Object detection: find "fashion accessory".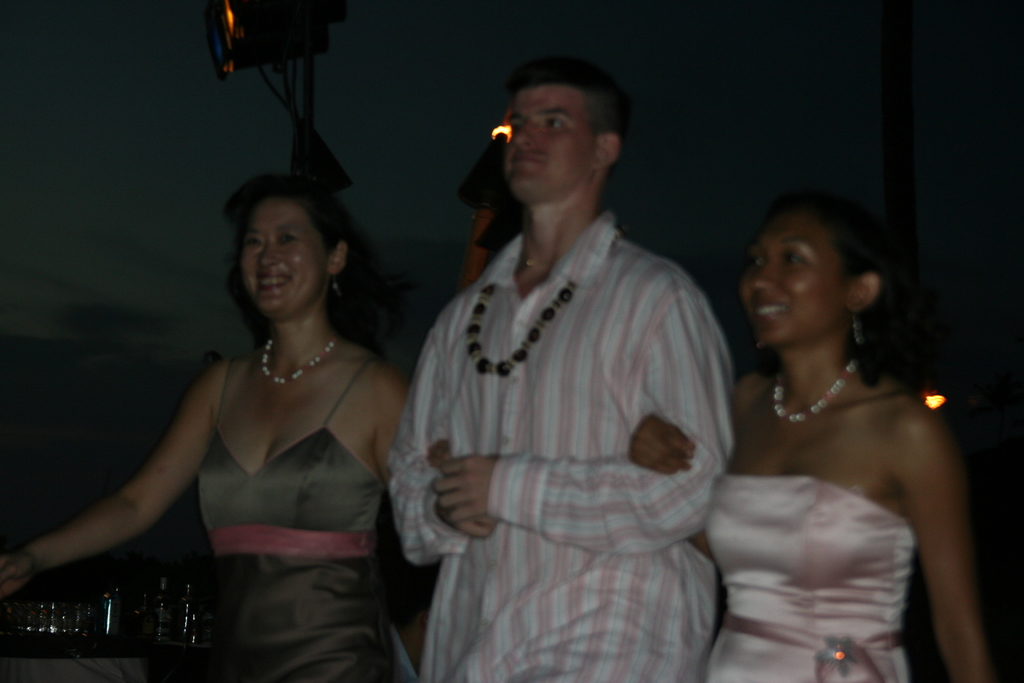
pyautogui.locateOnScreen(468, 284, 580, 378).
